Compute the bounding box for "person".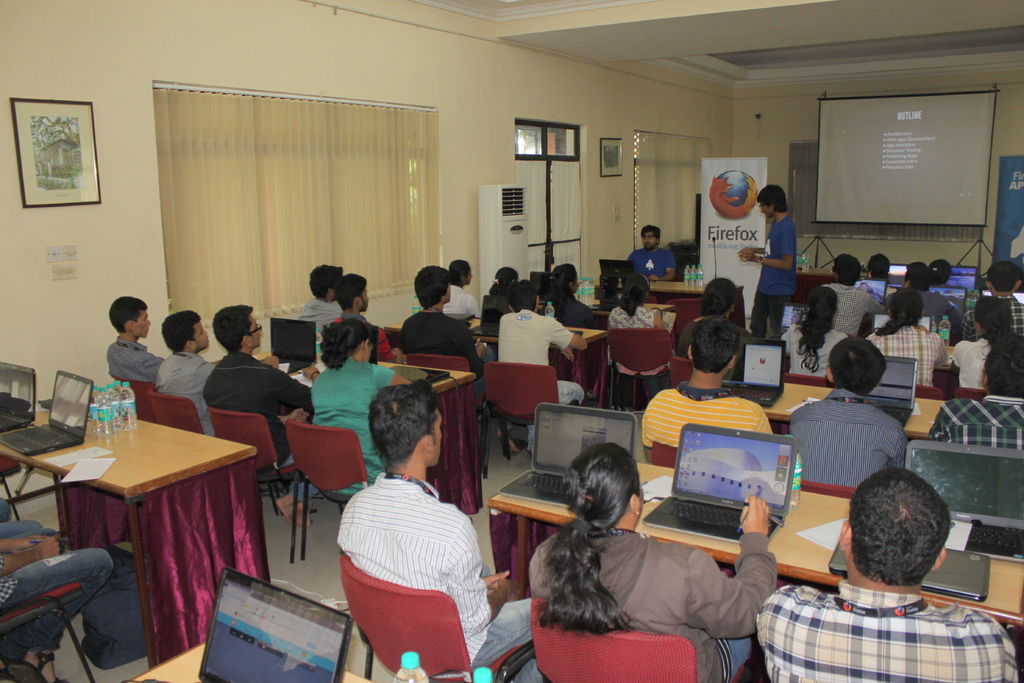
l=401, t=267, r=486, b=376.
